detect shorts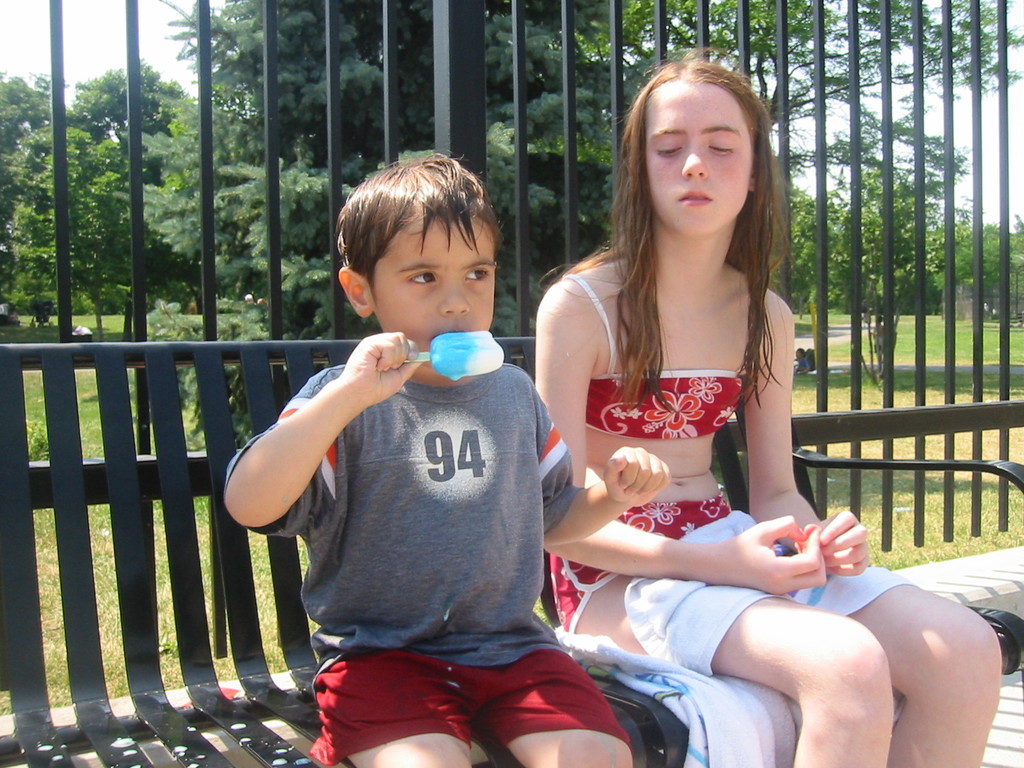
[x1=293, y1=645, x2=623, y2=750]
